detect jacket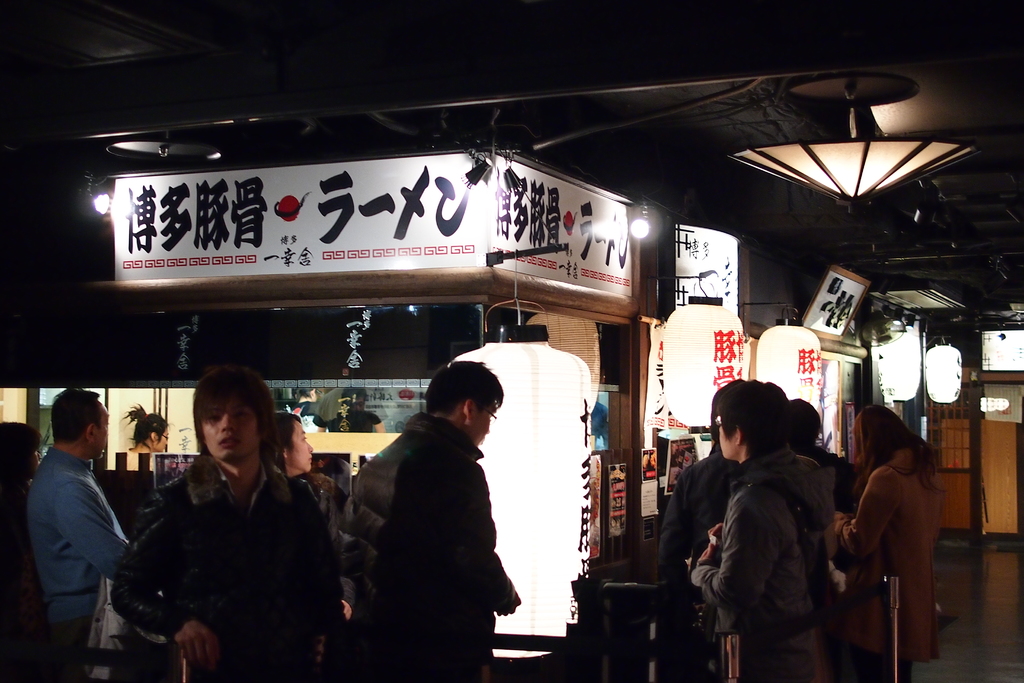
[left=104, top=415, right=342, bottom=670]
